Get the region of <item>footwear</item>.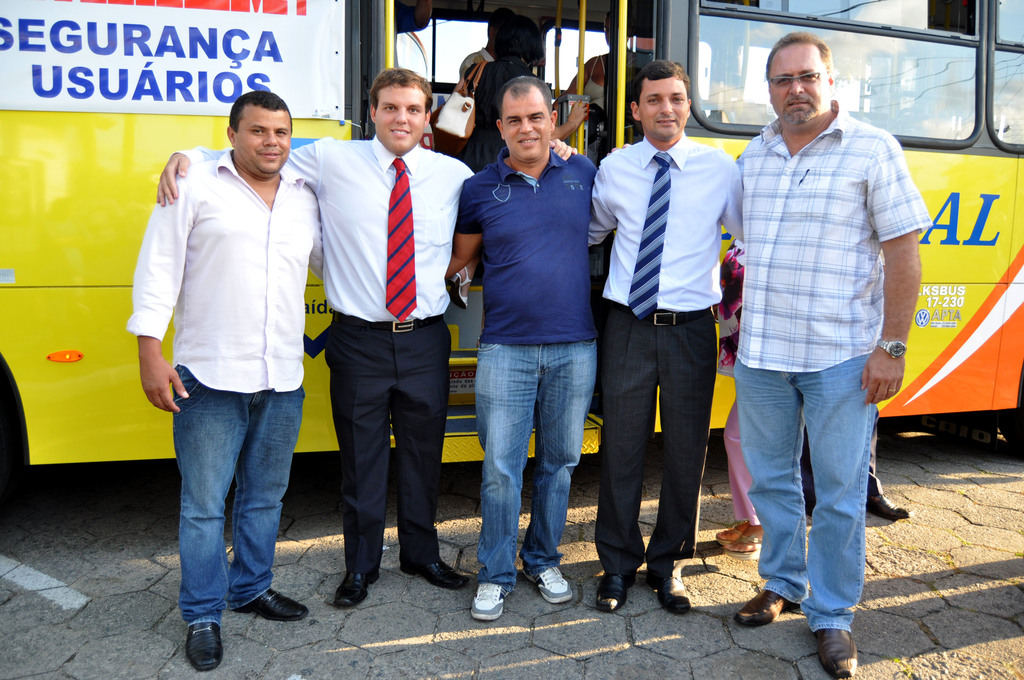
pyautogui.locateOnScreen(468, 577, 512, 623).
